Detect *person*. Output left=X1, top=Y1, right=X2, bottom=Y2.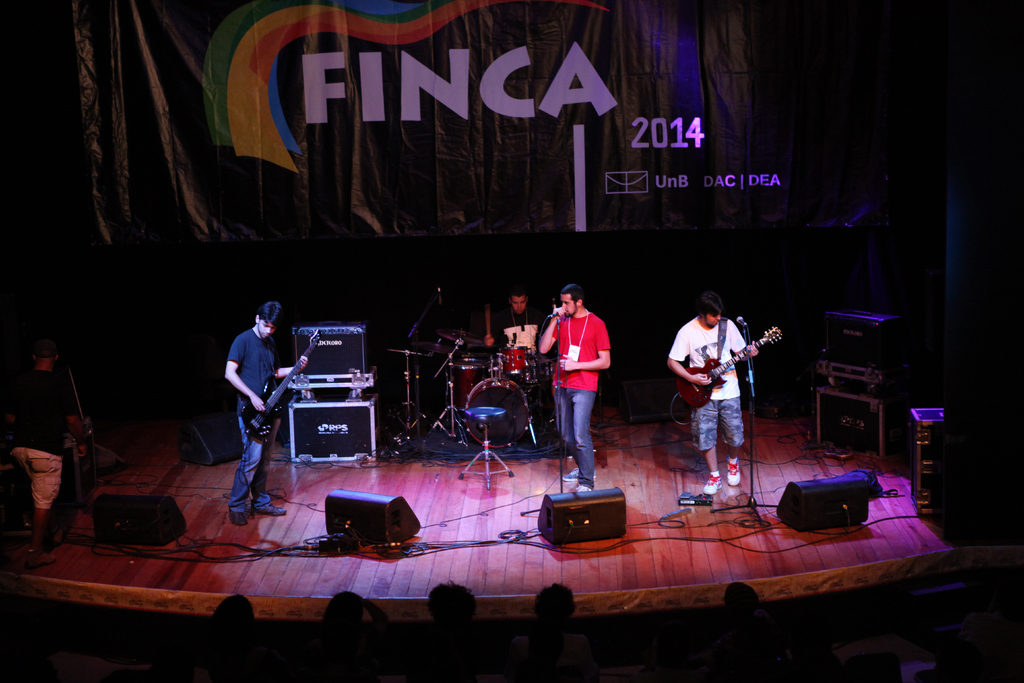
left=500, top=288, right=540, bottom=373.
